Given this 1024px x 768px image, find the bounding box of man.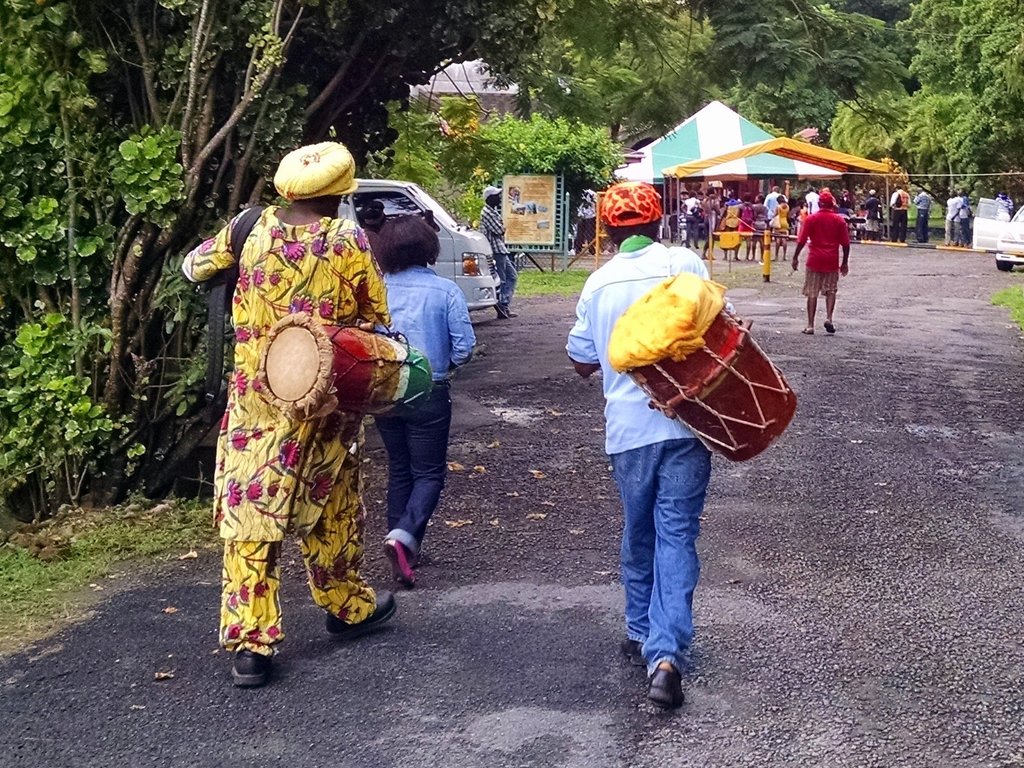
Rect(892, 186, 910, 242).
